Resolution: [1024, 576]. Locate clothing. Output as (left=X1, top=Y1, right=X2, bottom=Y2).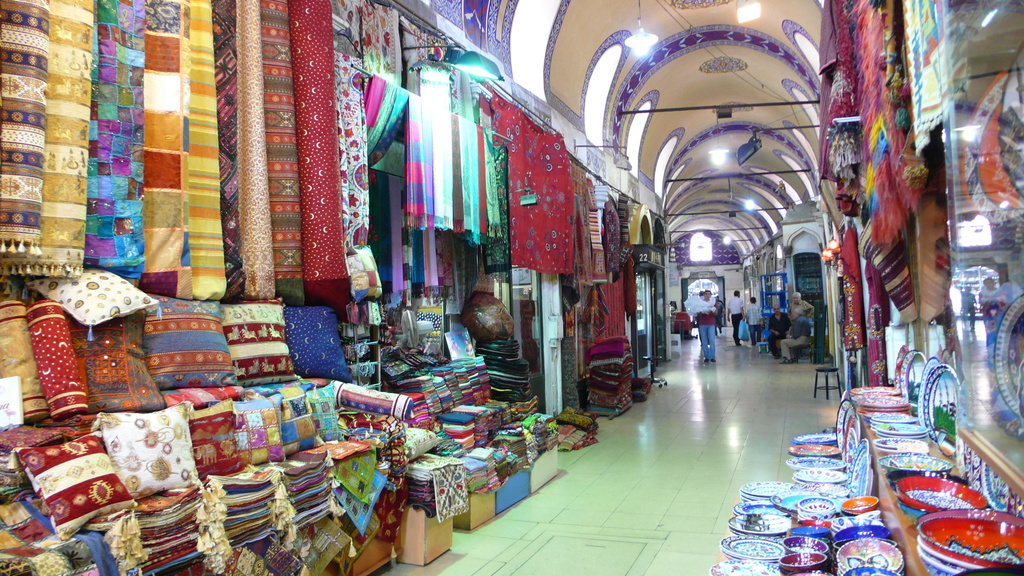
(left=709, top=296, right=726, bottom=332).
